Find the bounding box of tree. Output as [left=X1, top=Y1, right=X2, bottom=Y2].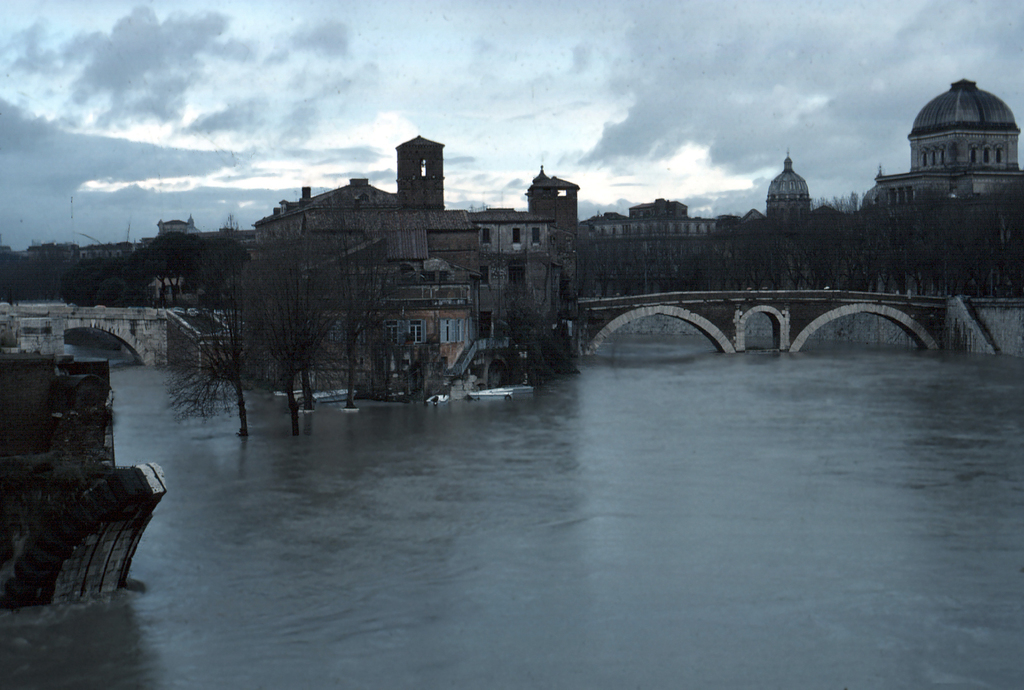
[left=495, top=292, right=560, bottom=374].
